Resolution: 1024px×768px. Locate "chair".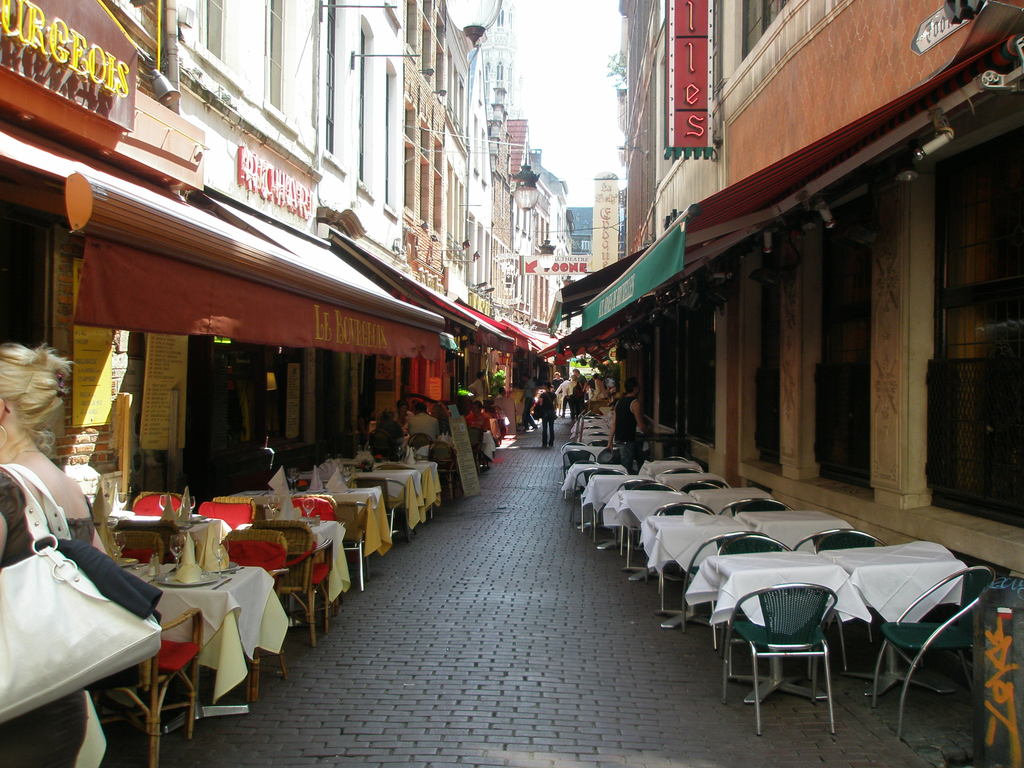
bbox=[717, 495, 792, 557].
